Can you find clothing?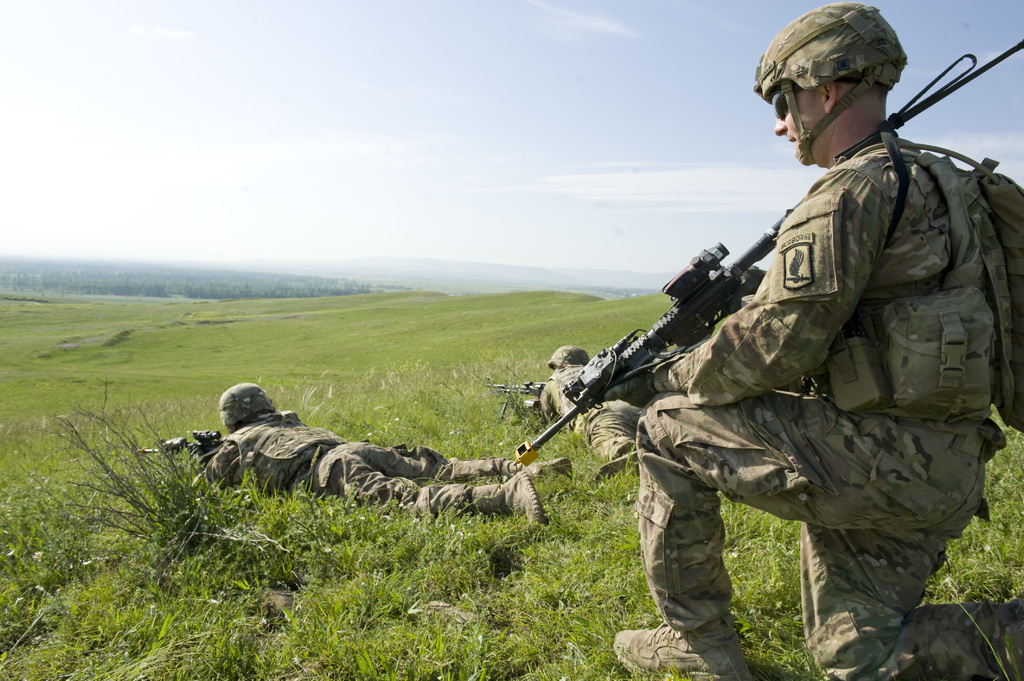
Yes, bounding box: box(638, 143, 1023, 680).
